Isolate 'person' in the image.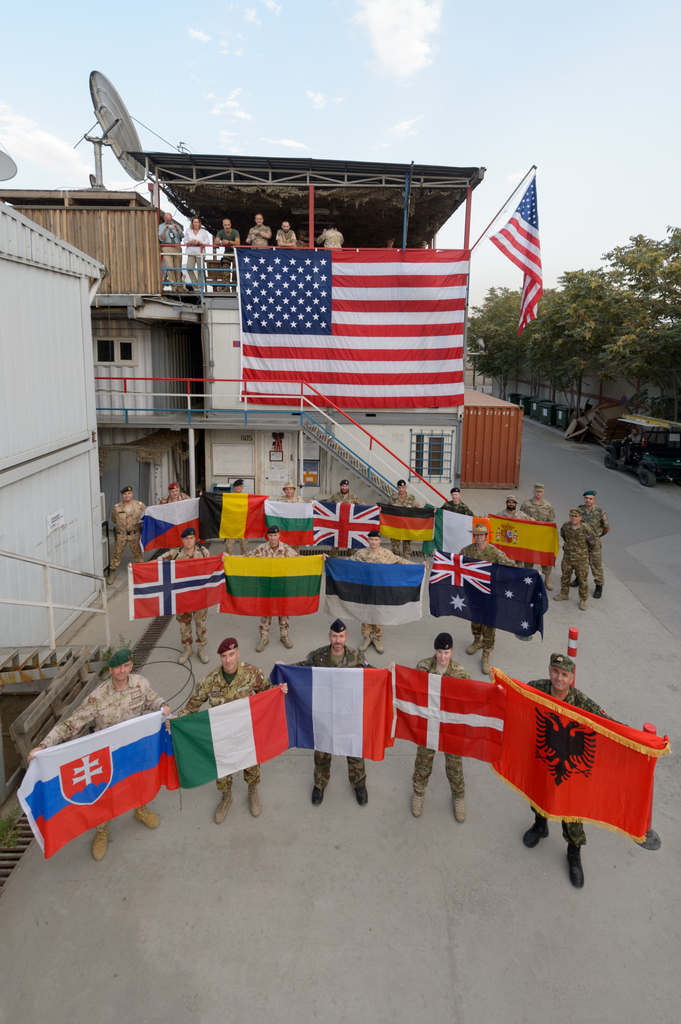
Isolated region: bbox=(161, 211, 182, 289).
